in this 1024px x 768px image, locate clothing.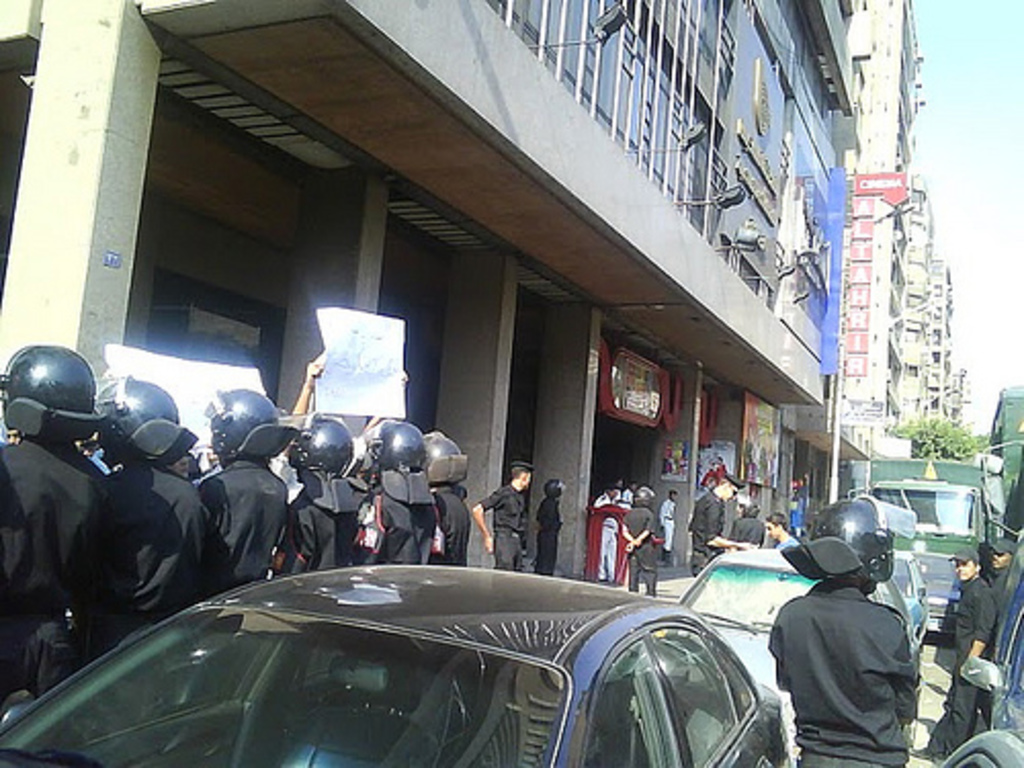
Bounding box: (680,496,735,571).
